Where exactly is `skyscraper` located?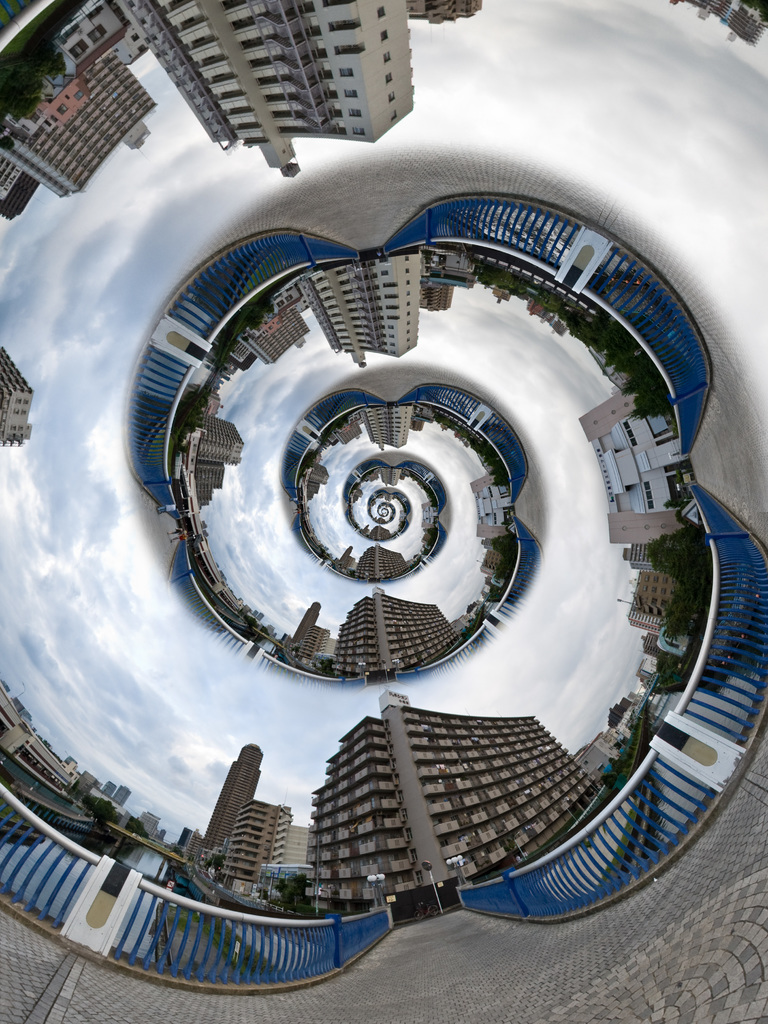
Its bounding box is bbox(120, 0, 418, 171).
